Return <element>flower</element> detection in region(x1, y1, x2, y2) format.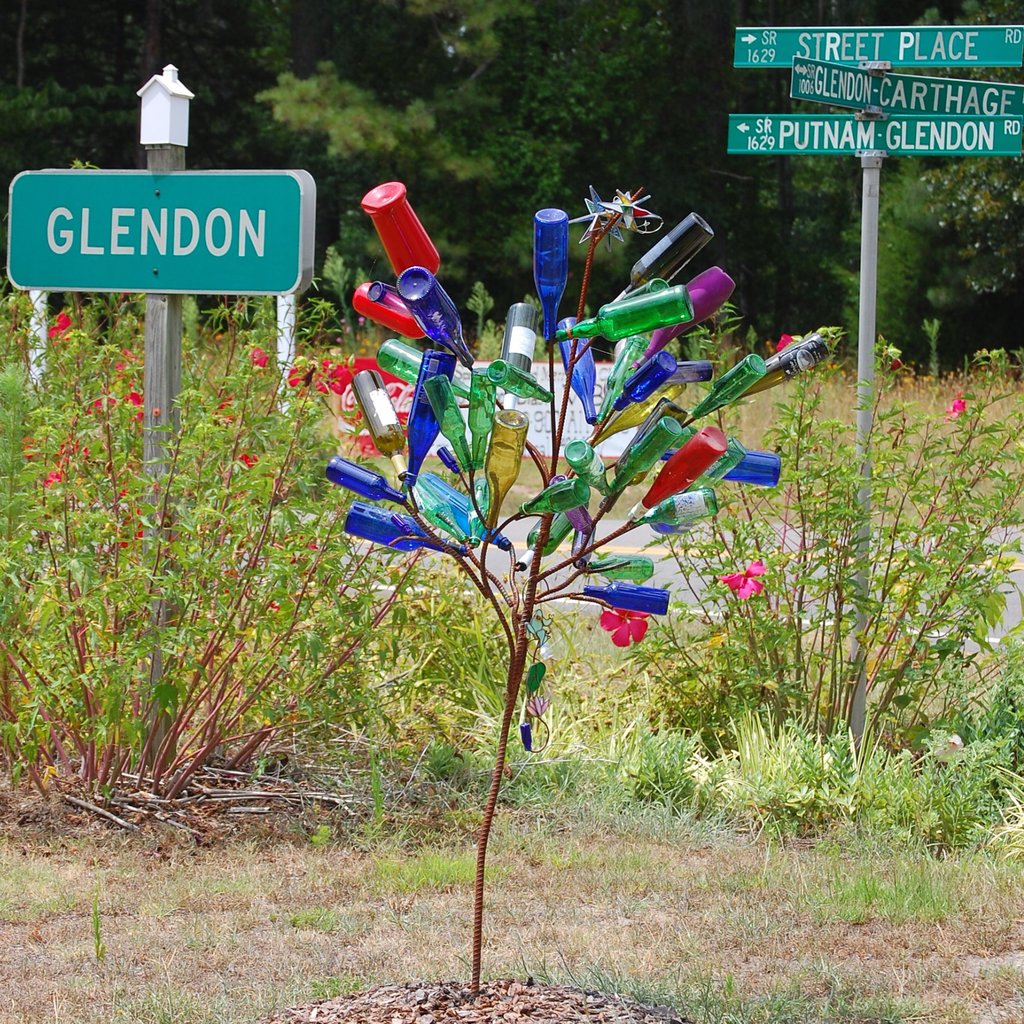
region(95, 388, 111, 412).
